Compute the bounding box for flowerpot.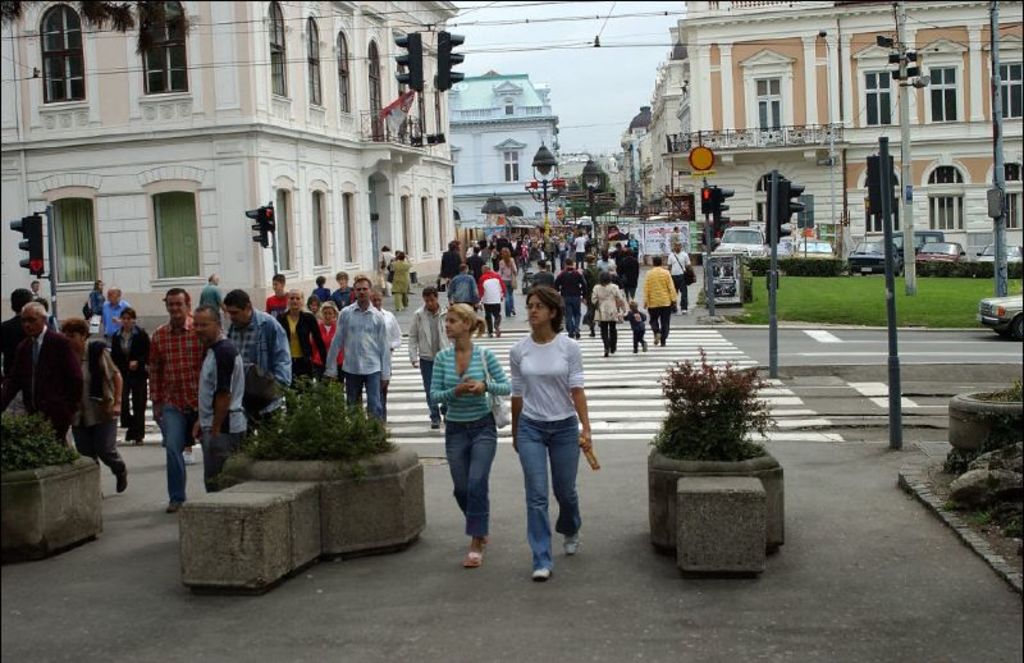
select_region(938, 387, 1023, 472).
